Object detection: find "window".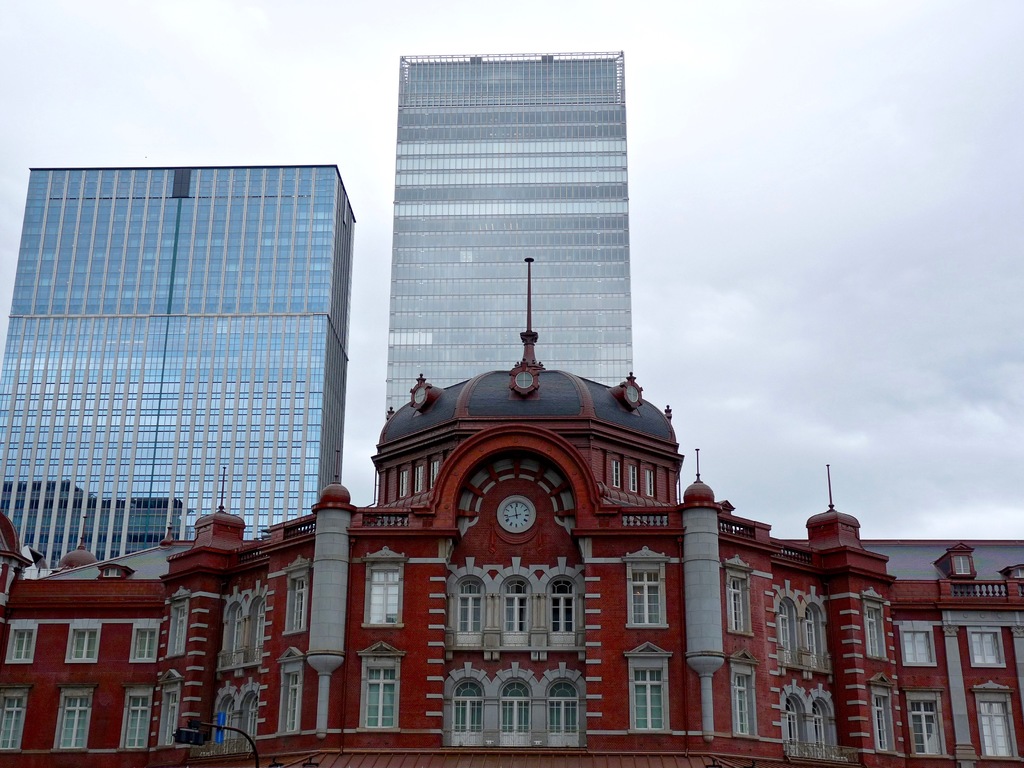
232/695/260/741.
